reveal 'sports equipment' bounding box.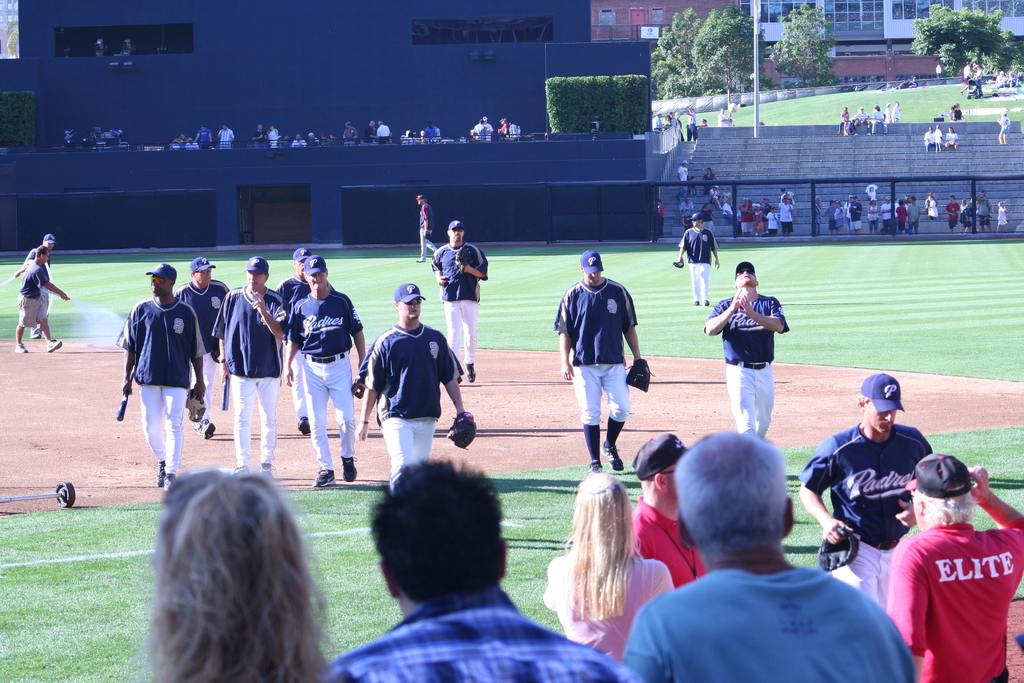
Revealed: locate(447, 411, 479, 451).
